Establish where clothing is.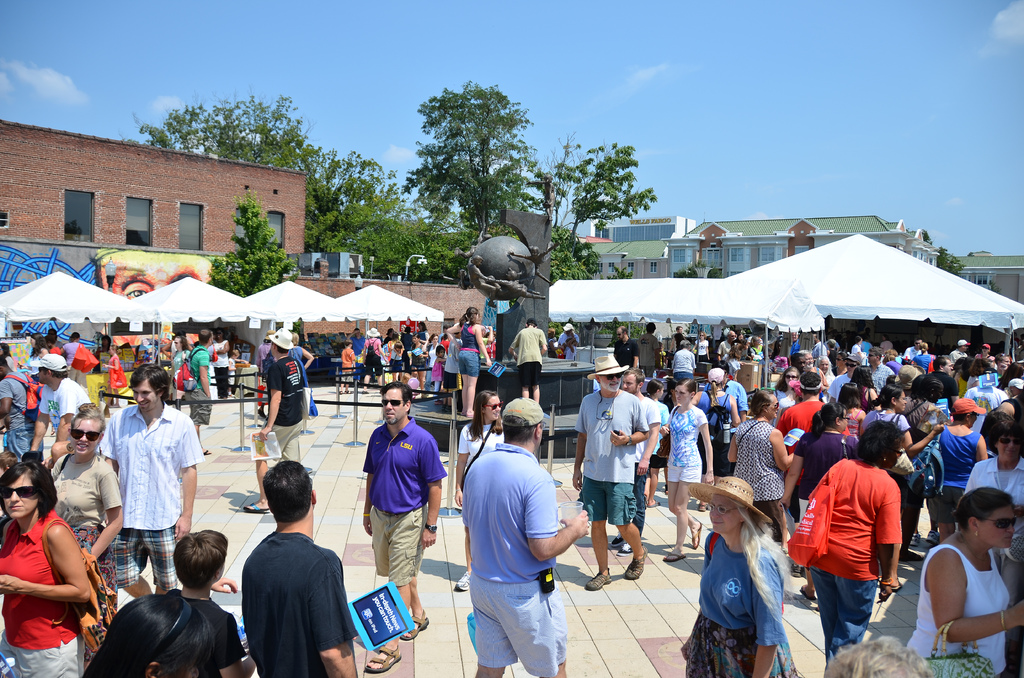
Established at <box>362,410,454,506</box>.
